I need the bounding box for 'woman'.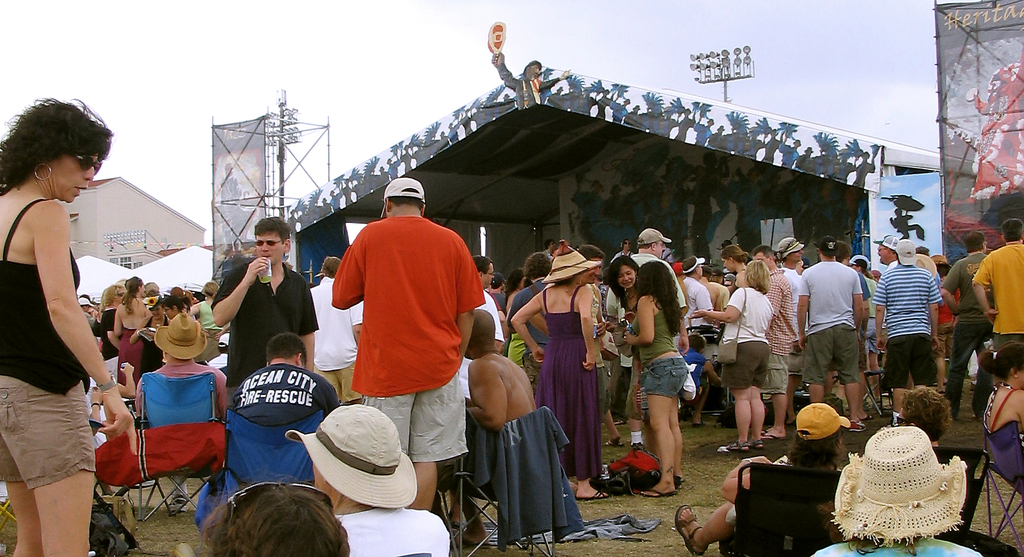
Here it is: locate(506, 240, 602, 501).
